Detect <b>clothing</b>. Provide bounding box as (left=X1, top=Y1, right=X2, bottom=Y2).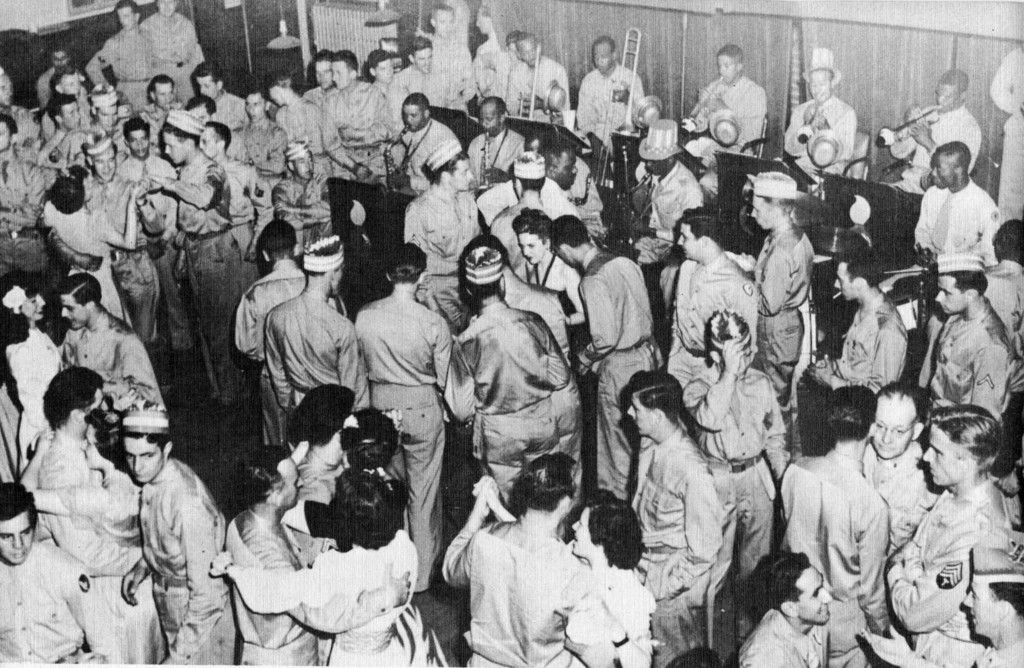
(left=887, top=472, right=1023, bottom=662).
